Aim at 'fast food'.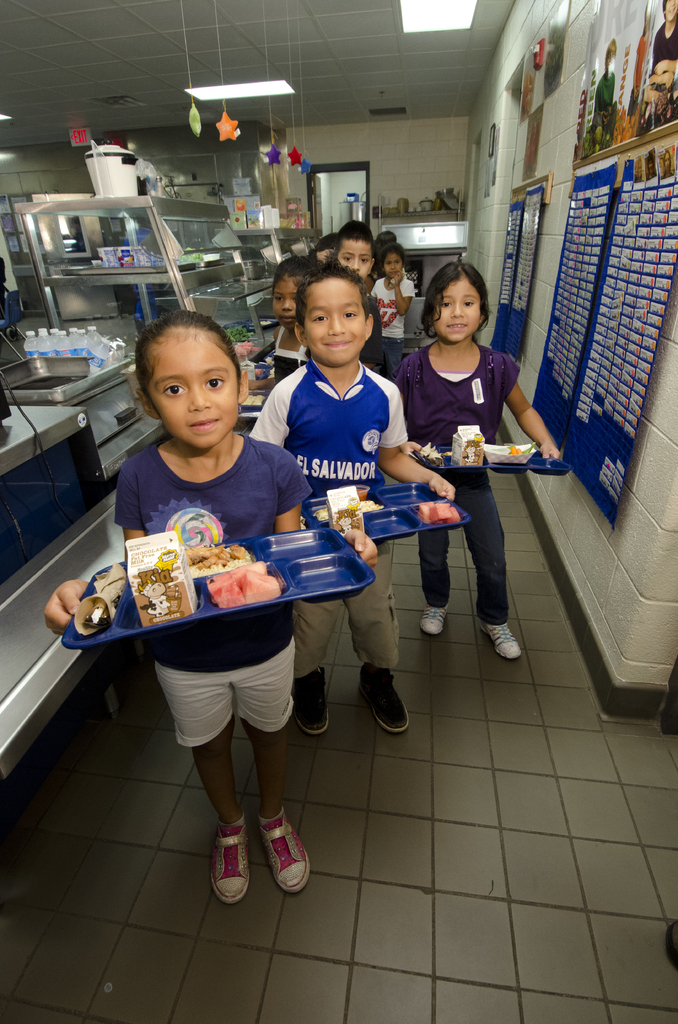
Aimed at [x1=238, y1=560, x2=264, y2=579].
